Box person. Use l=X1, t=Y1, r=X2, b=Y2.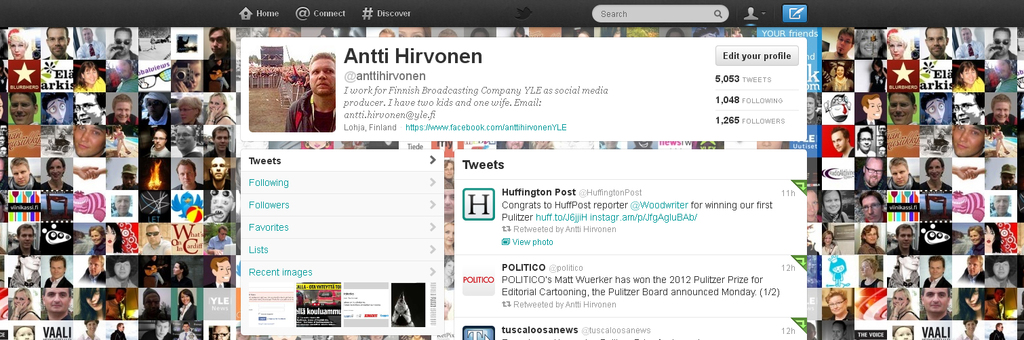
l=956, t=29, r=982, b=56.
